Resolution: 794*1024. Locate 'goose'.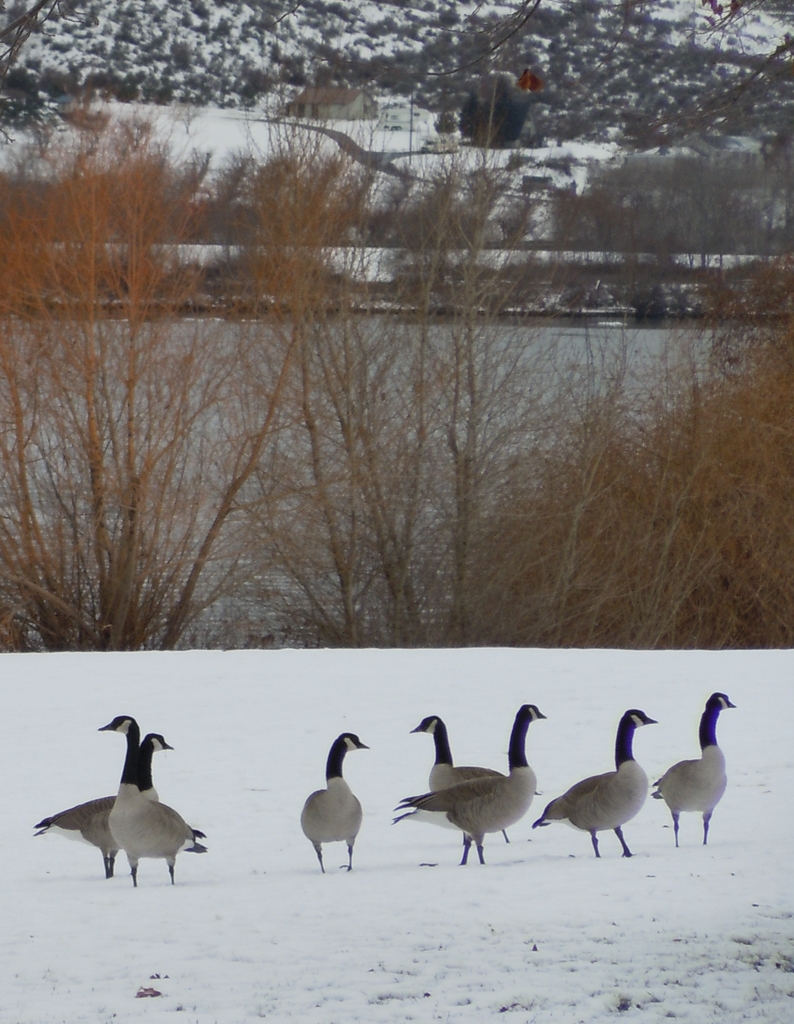
crop(43, 724, 174, 875).
